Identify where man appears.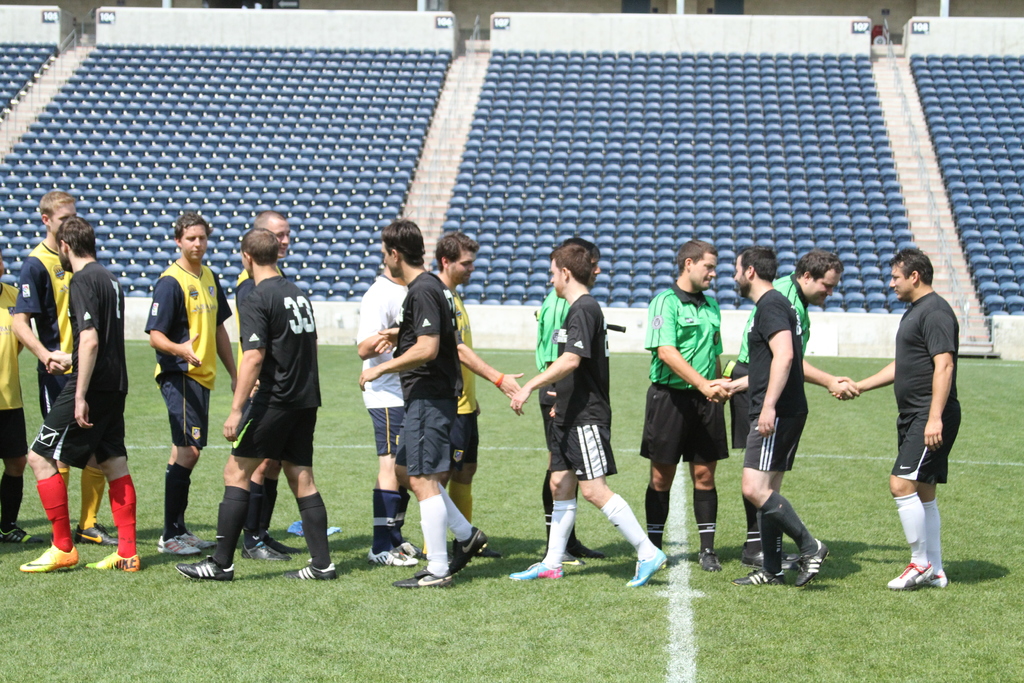
Appears at [x1=507, y1=240, x2=671, y2=579].
